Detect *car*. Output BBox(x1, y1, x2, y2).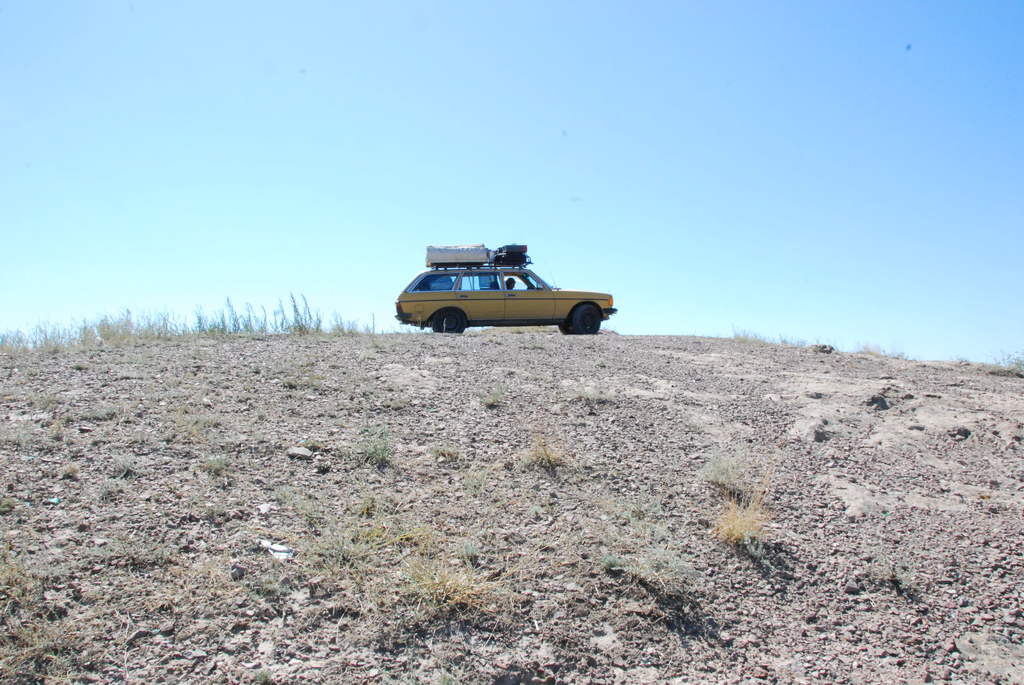
BBox(391, 257, 620, 336).
